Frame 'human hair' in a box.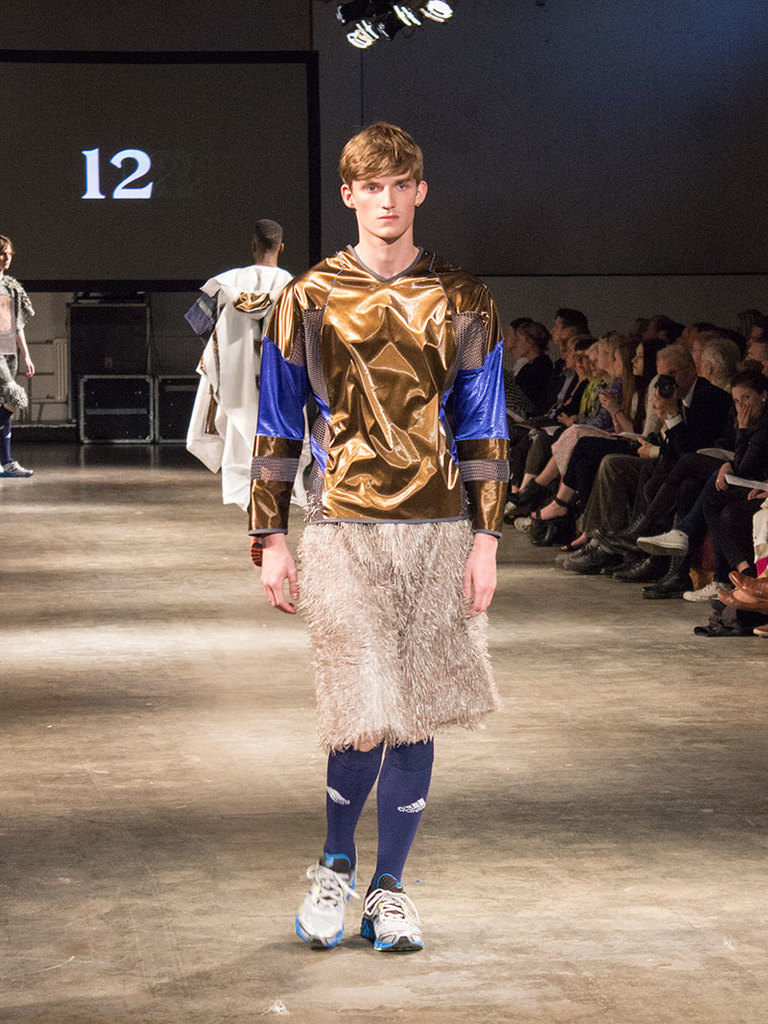
638 315 678 343.
